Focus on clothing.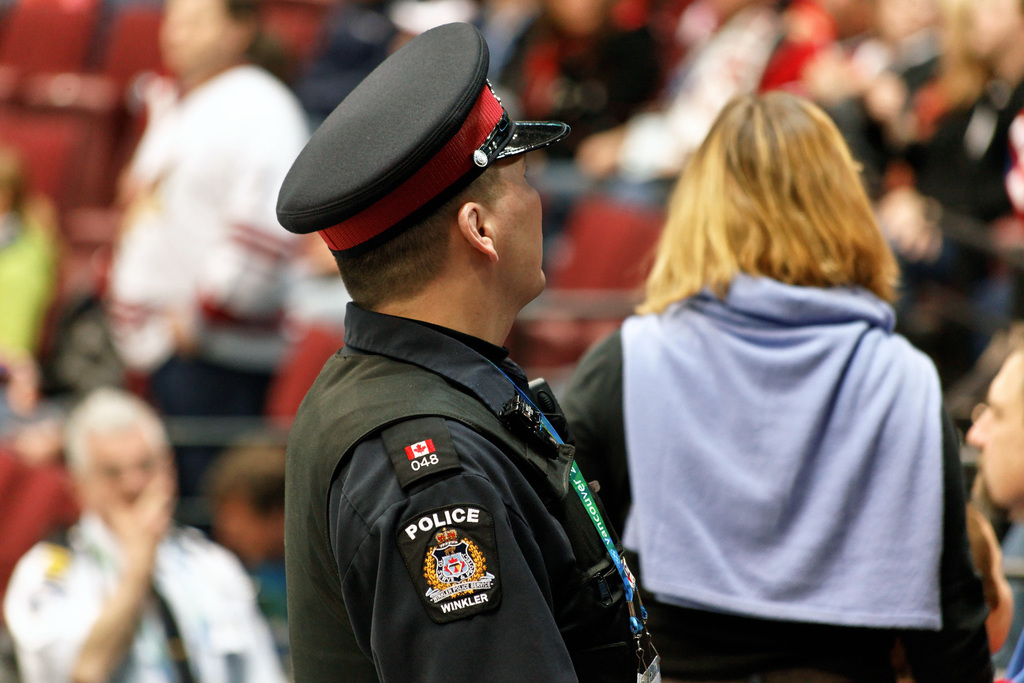
Focused at box=[275, 250, 664, 682].
